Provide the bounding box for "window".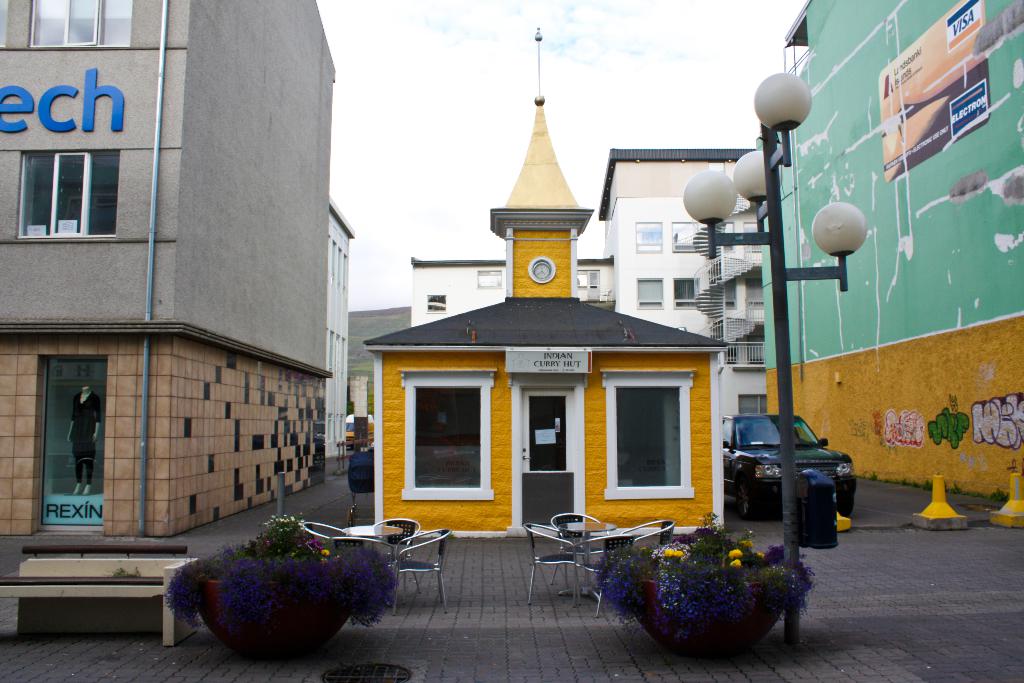
l=425, t=296, r=446, b=312.
